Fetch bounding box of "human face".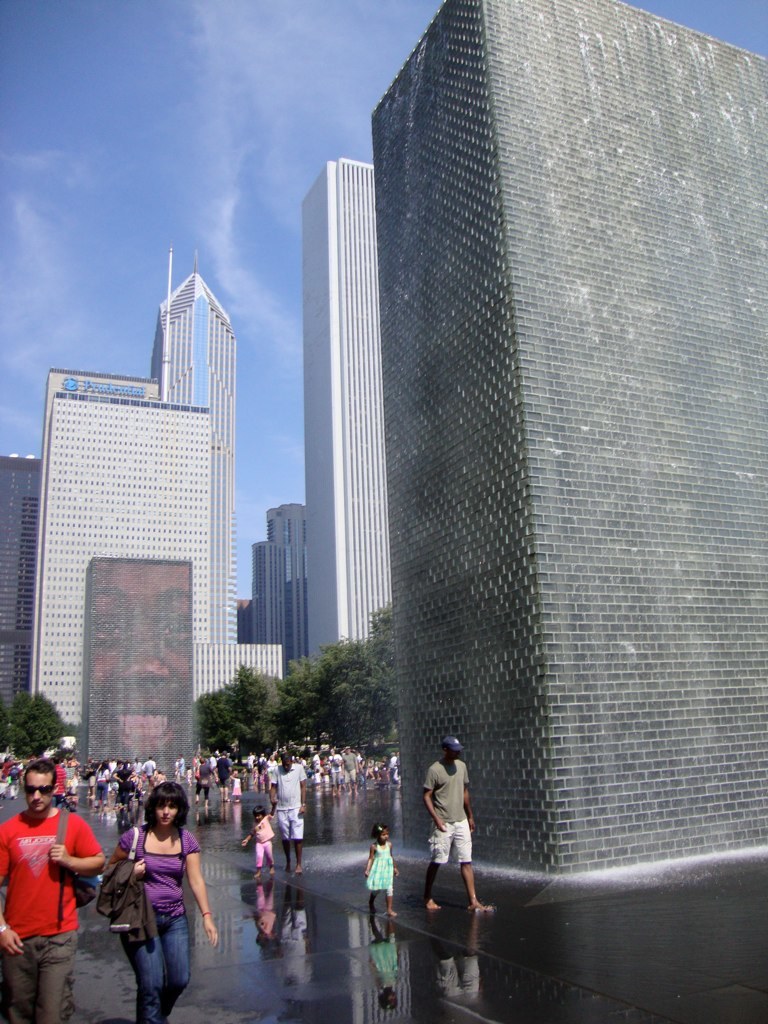
Bbox: (280,757,291,775).
